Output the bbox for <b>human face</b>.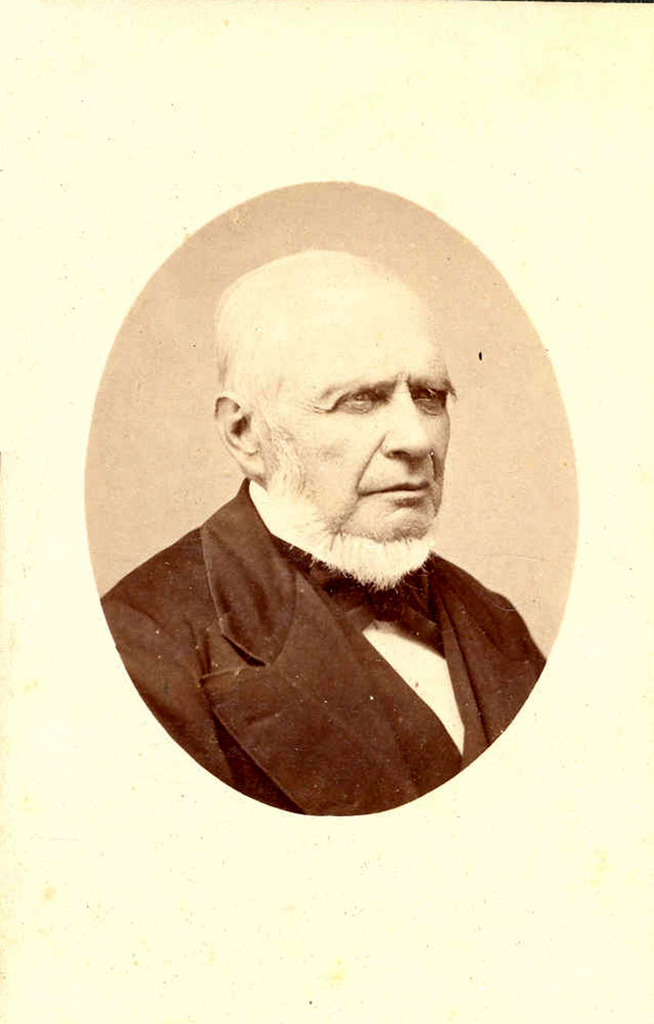
244, 290, 453, 564.
